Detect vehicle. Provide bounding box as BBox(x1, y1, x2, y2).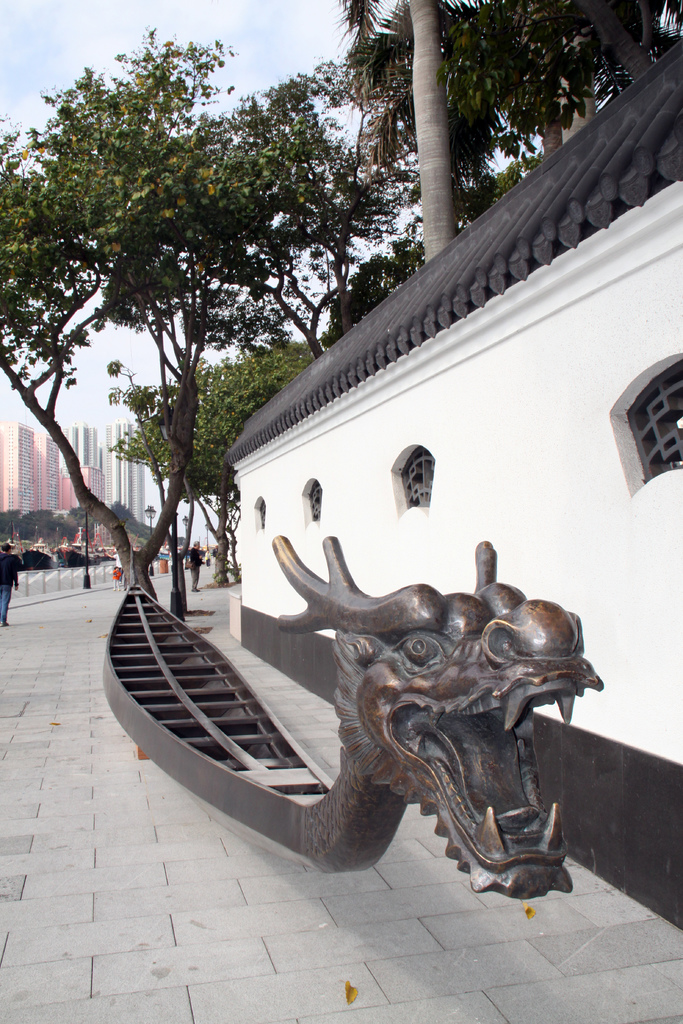
BBox(53, 545, 96, 568).
